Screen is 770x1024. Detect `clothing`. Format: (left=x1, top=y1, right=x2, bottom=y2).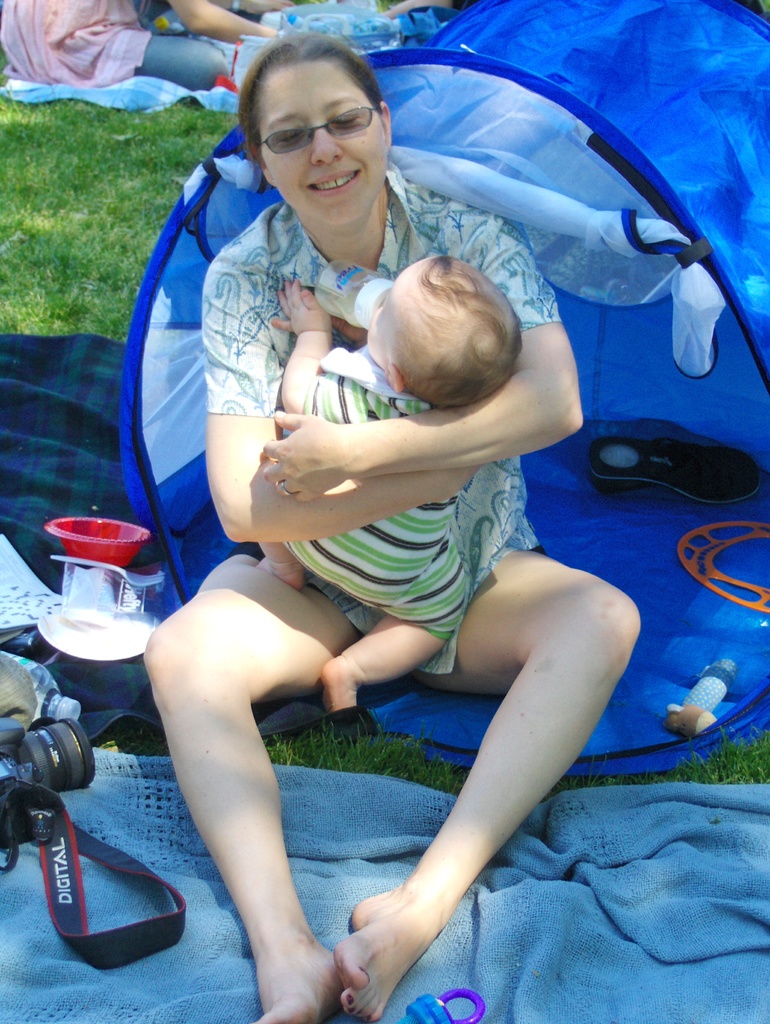
(left=0, top=0, right=243, bottom=97).
